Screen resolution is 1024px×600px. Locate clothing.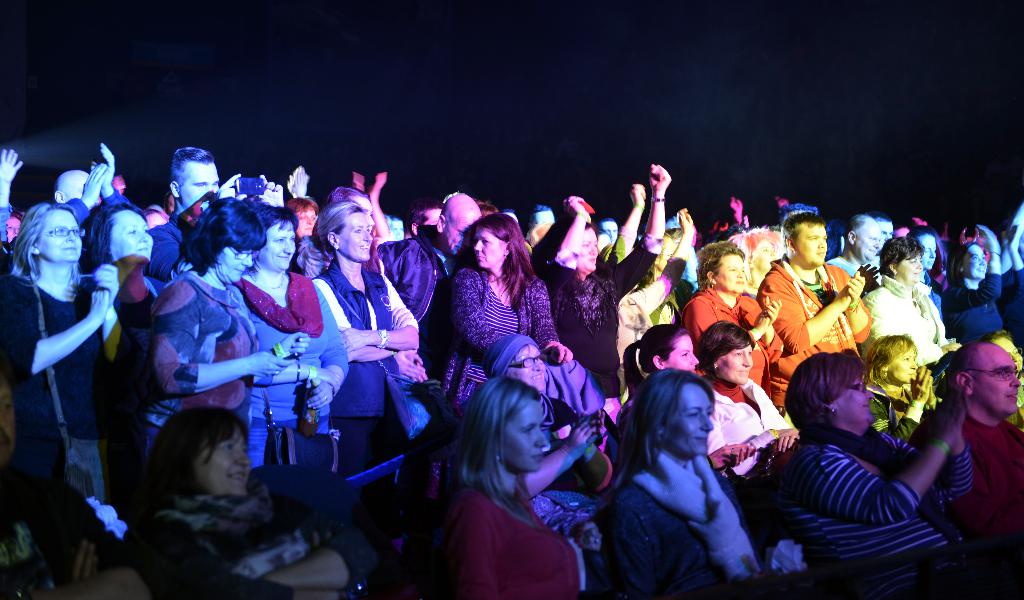
(x1=307, y1=258, x2=428, y2=399).
